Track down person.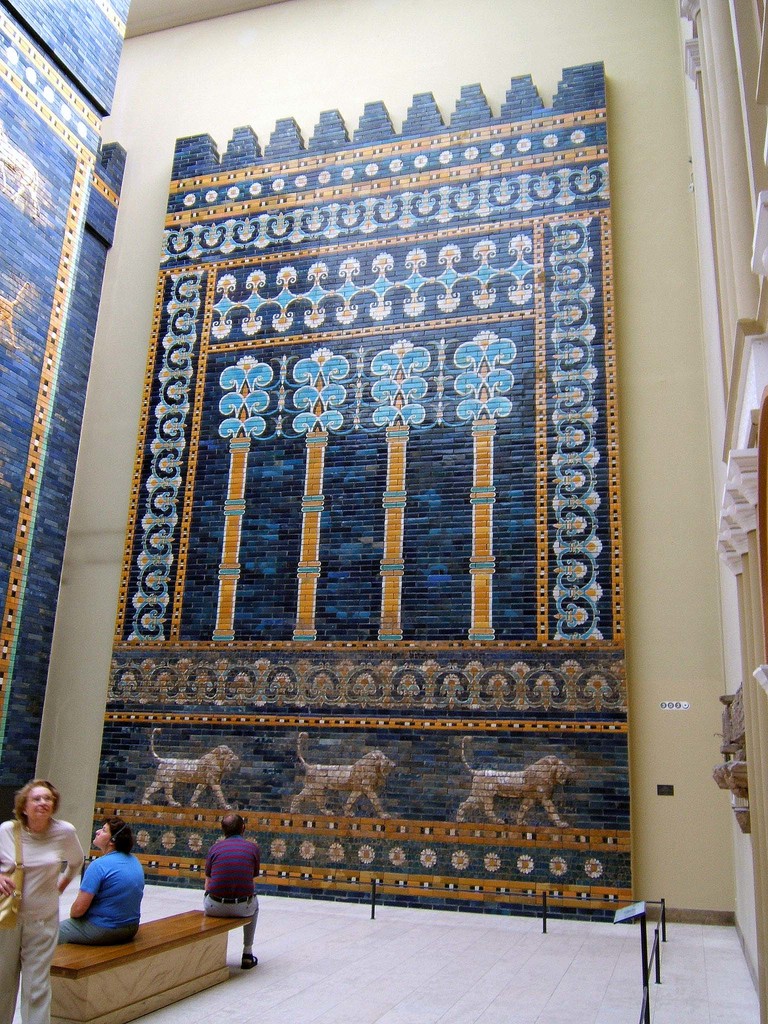
Tracked to bbox(204, 815, 260, 965).
